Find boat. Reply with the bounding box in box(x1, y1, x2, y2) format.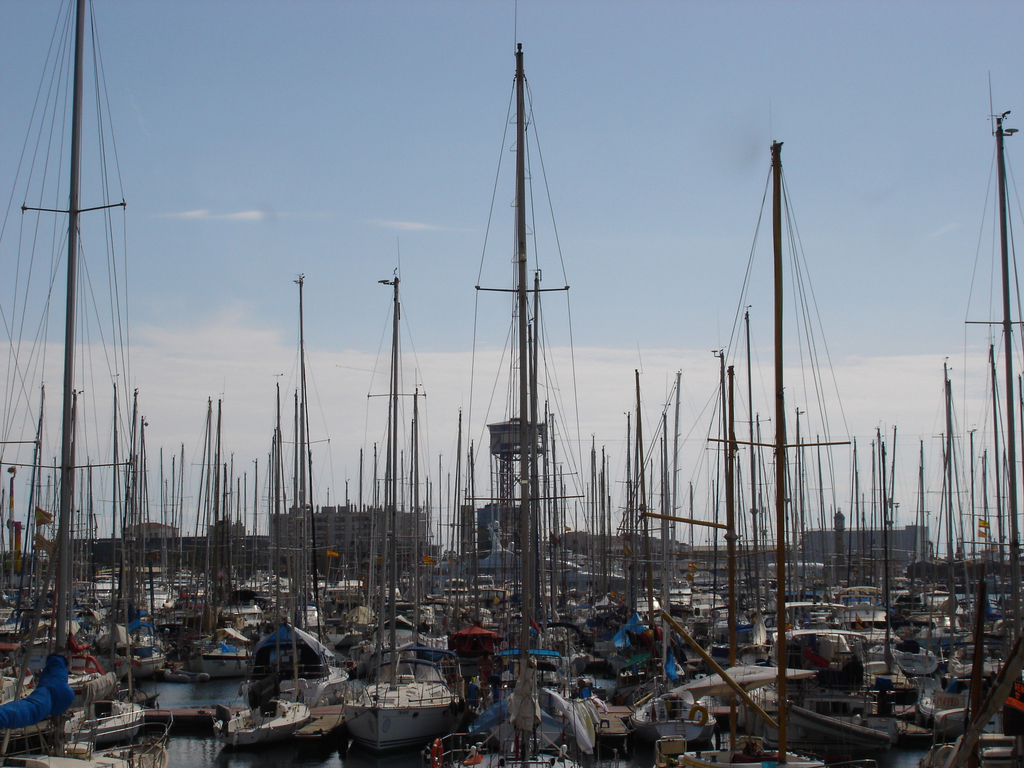
box(326, 641, 477, 749).
